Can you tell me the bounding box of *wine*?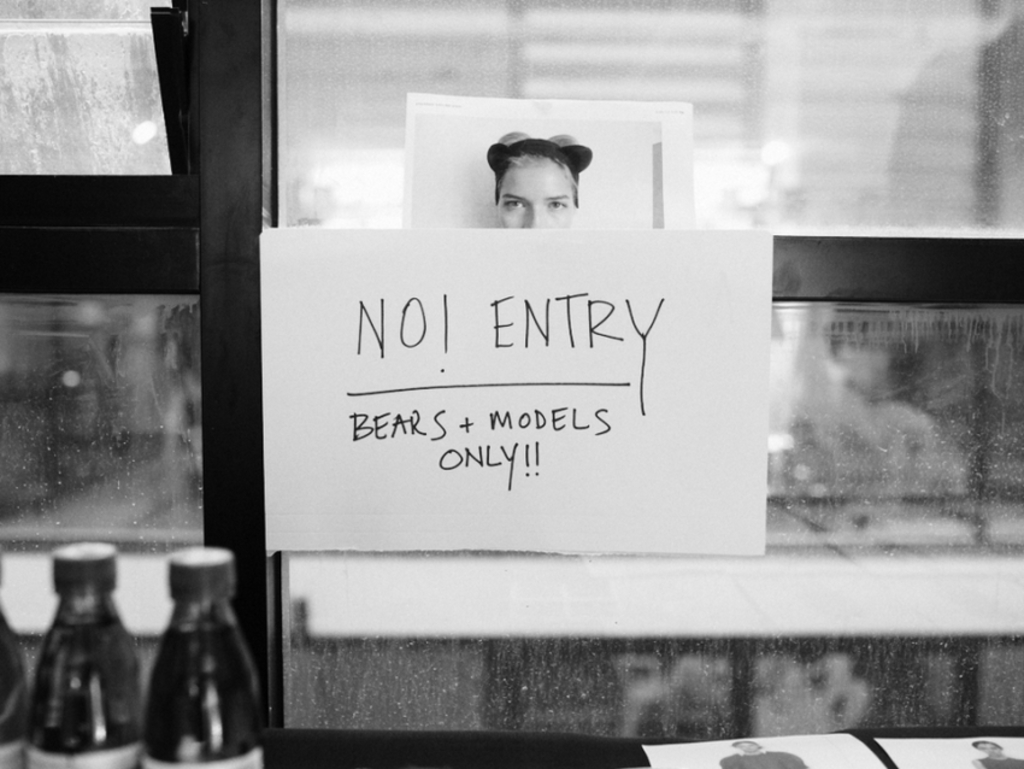
select_region(0, 592, 30, 768).
